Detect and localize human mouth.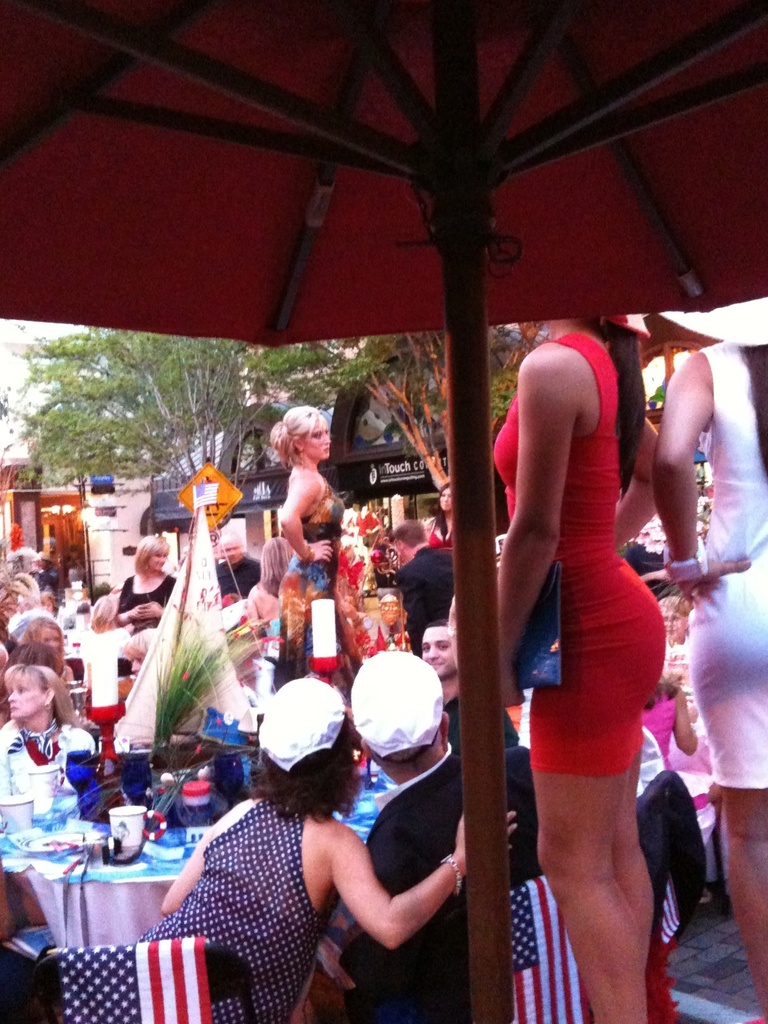
Localized at region(225, 553, 235, 562).
